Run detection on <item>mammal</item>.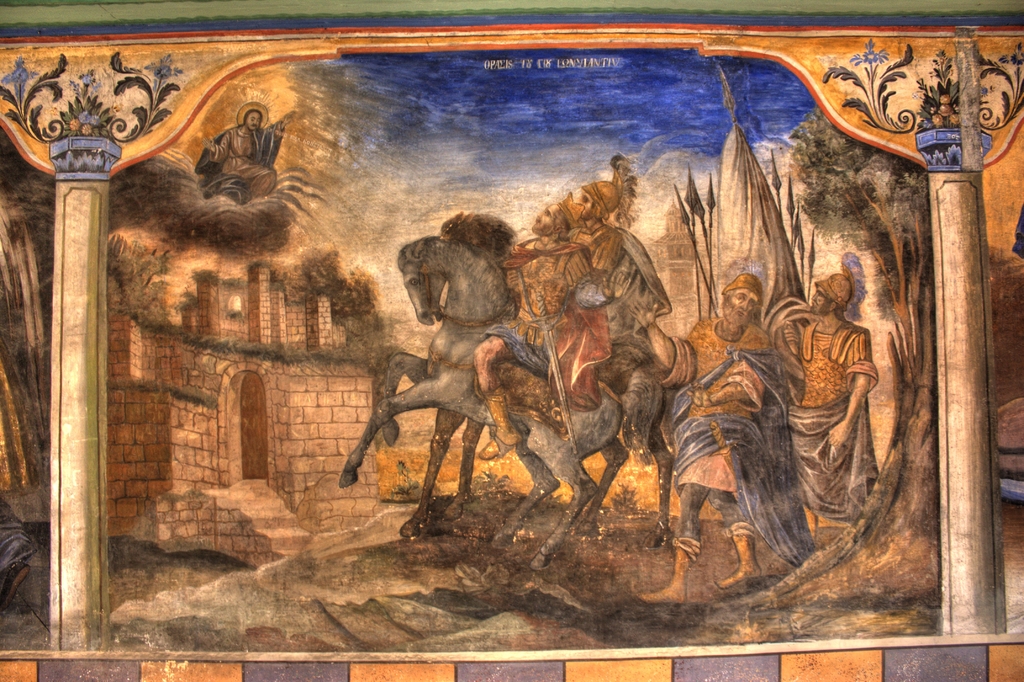
Result: pyautogui.locateOnScreen(448, 216, 700, 547).
